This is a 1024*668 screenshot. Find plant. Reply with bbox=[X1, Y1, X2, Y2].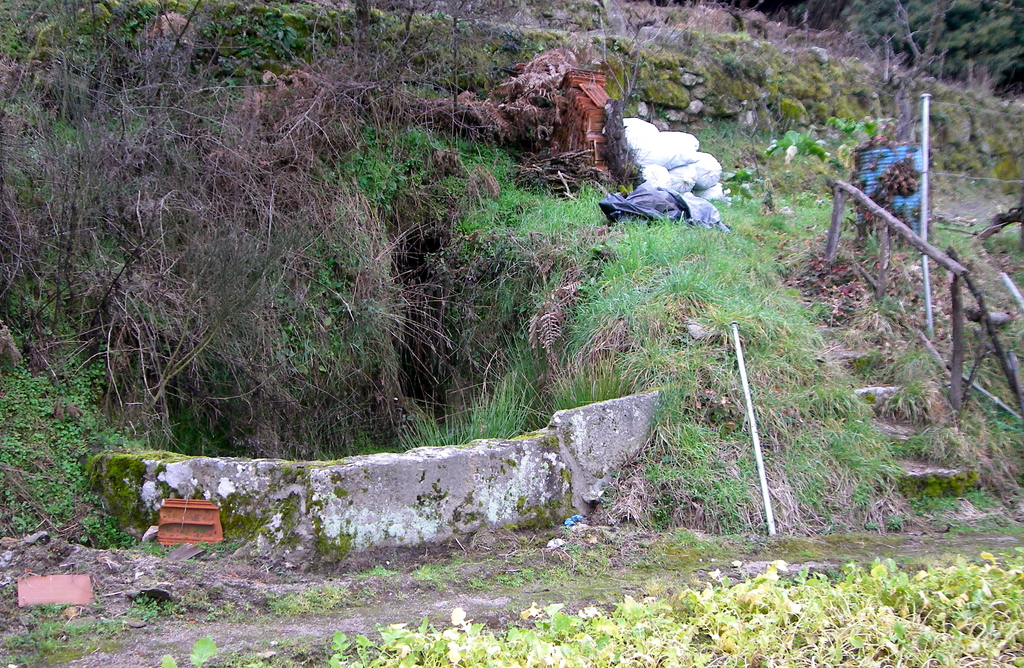
bbox=[26, 59, 833, 569].
